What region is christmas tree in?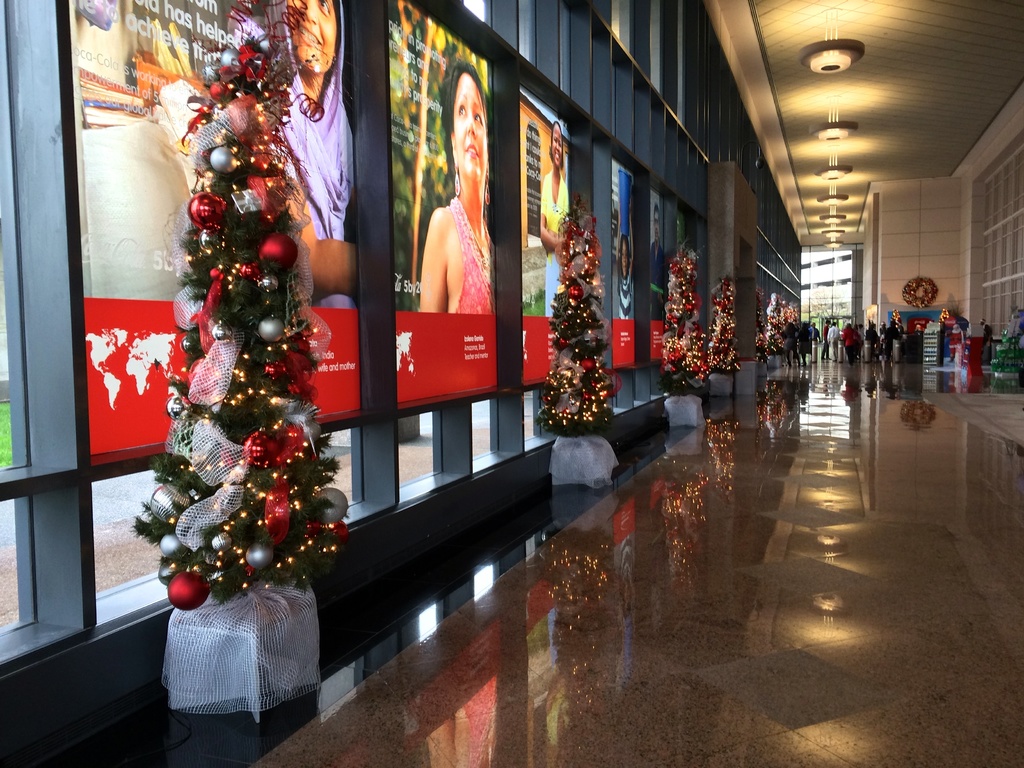
region(938, 303, 955, 328).
